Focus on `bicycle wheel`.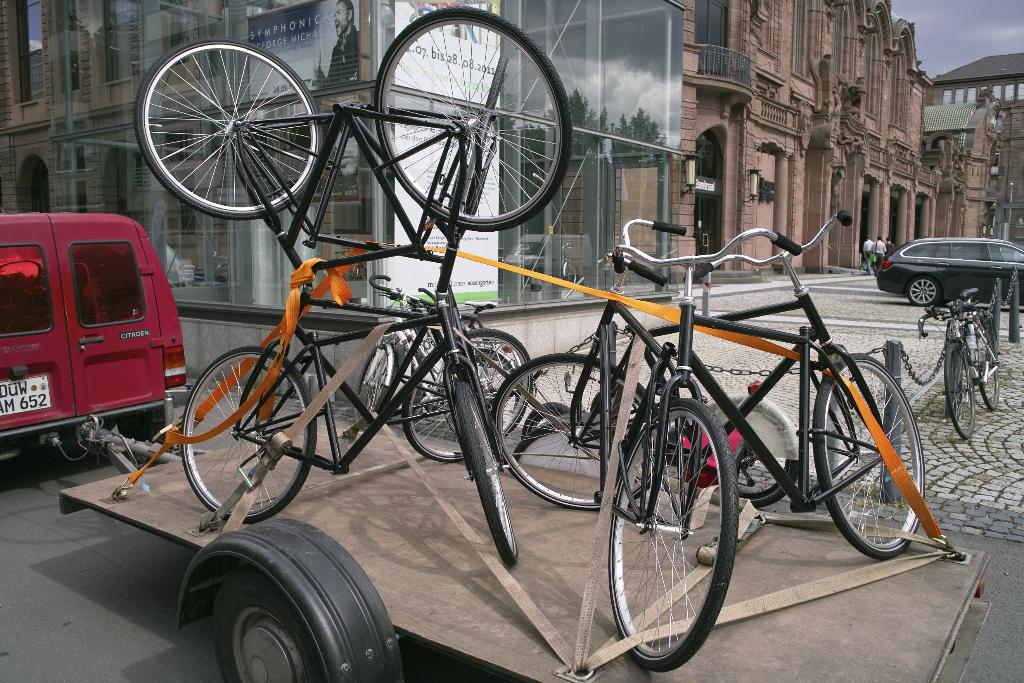
Focused at [left=374, top=9, right=570, bottom=231].
